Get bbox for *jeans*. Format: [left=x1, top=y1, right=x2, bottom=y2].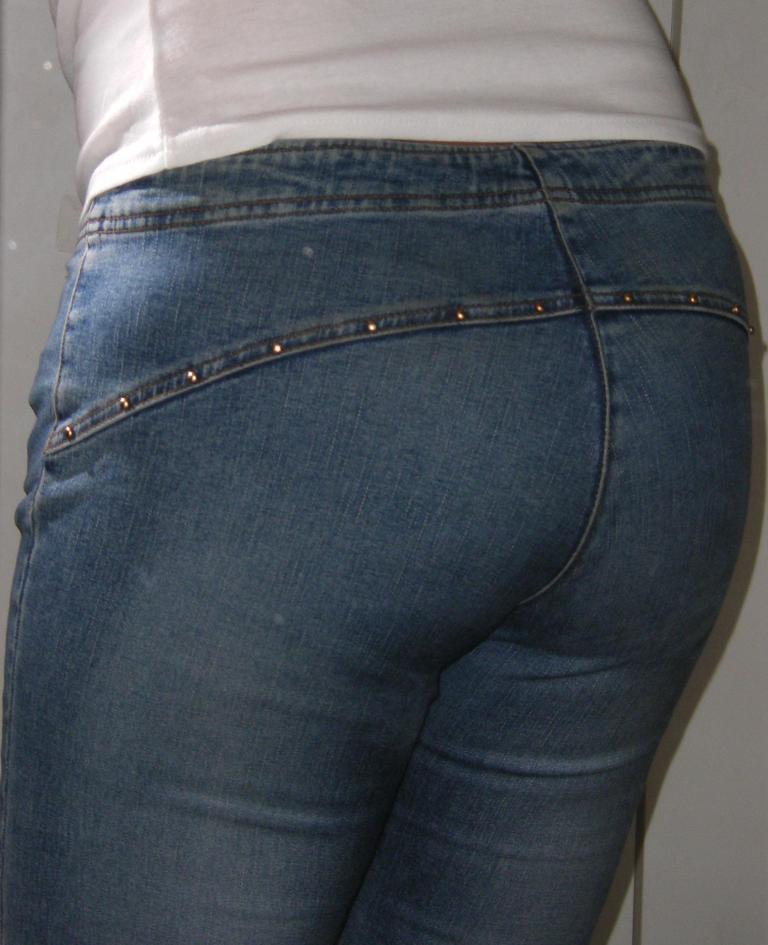
[left=0, top=140, right=762, bottom=944].
